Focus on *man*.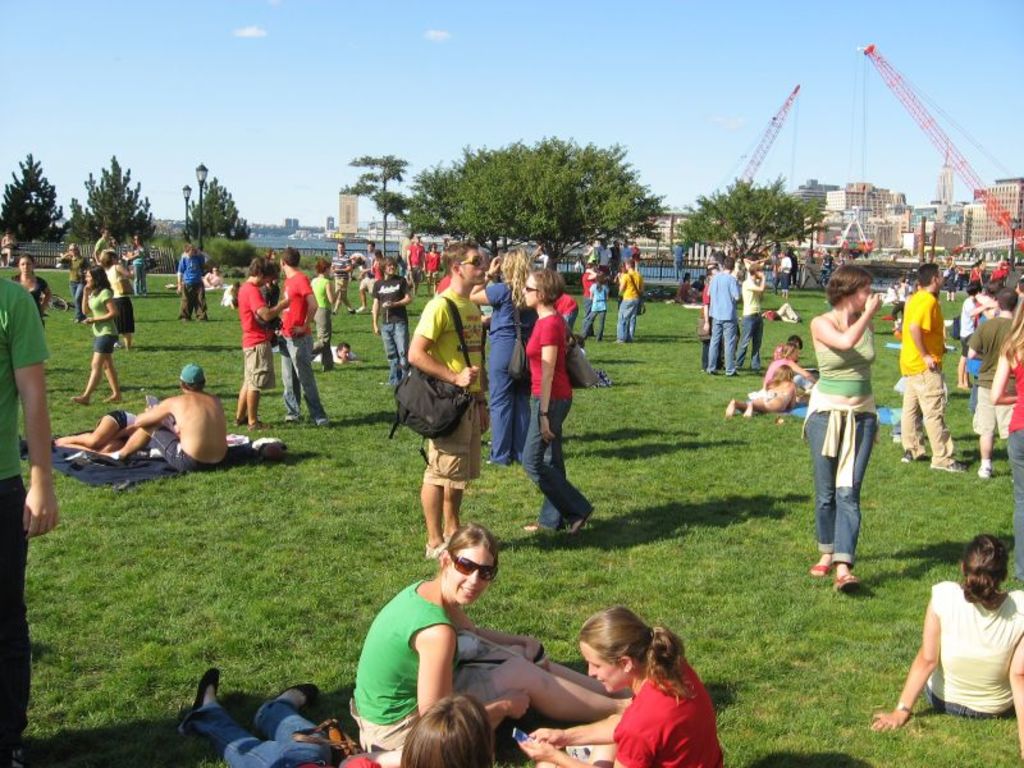
Focused at (95,229,111,260).
